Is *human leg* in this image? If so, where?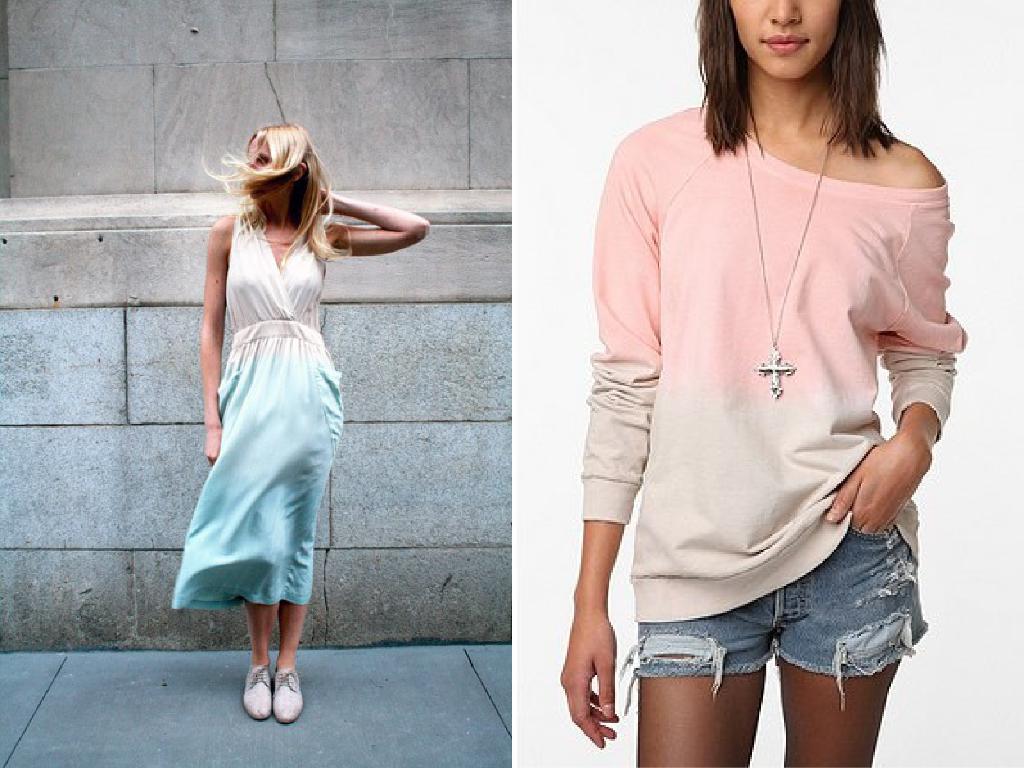
Yes, at {"x1": 243, "y1": 600, "x2": 282, "y2": 717}.
